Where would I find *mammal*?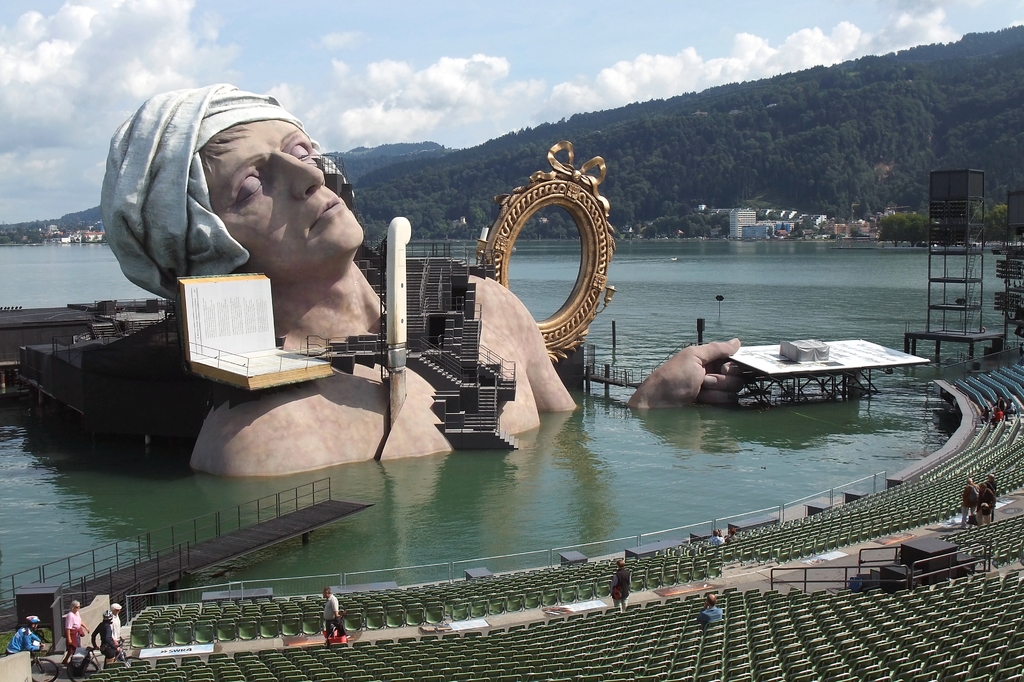
At {"left": 991, "top": 408, "right": 1004, "bottom": 424}.
